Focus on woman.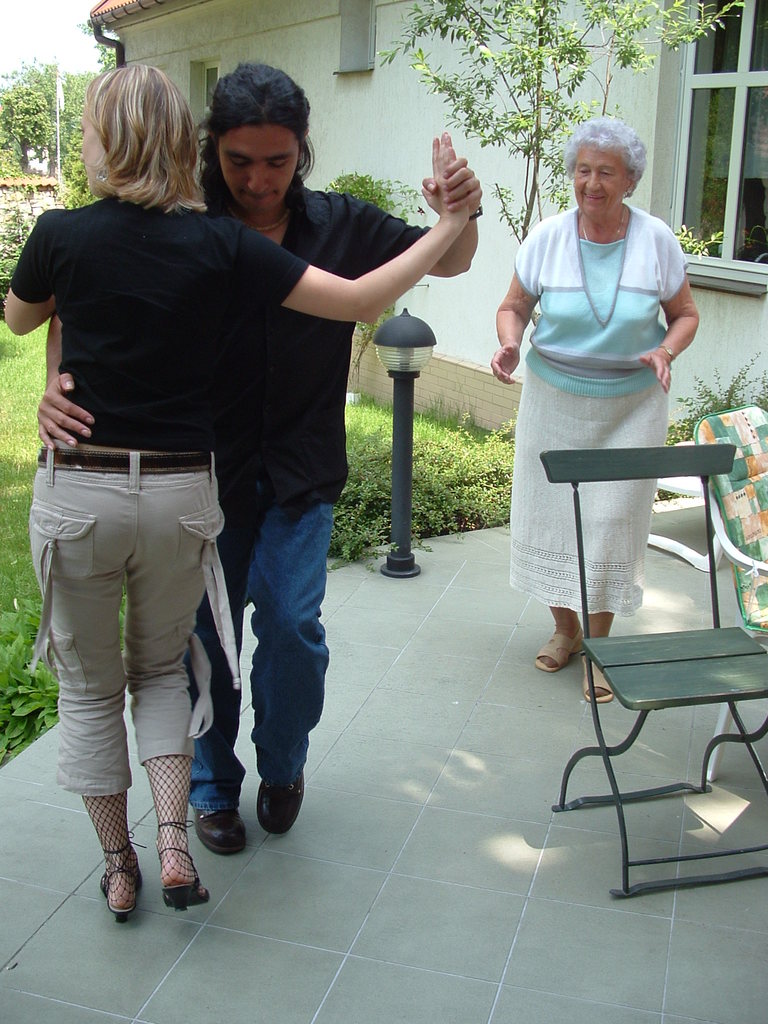
Focused at (x1=484, y1=116, x2=700, y2=711).
